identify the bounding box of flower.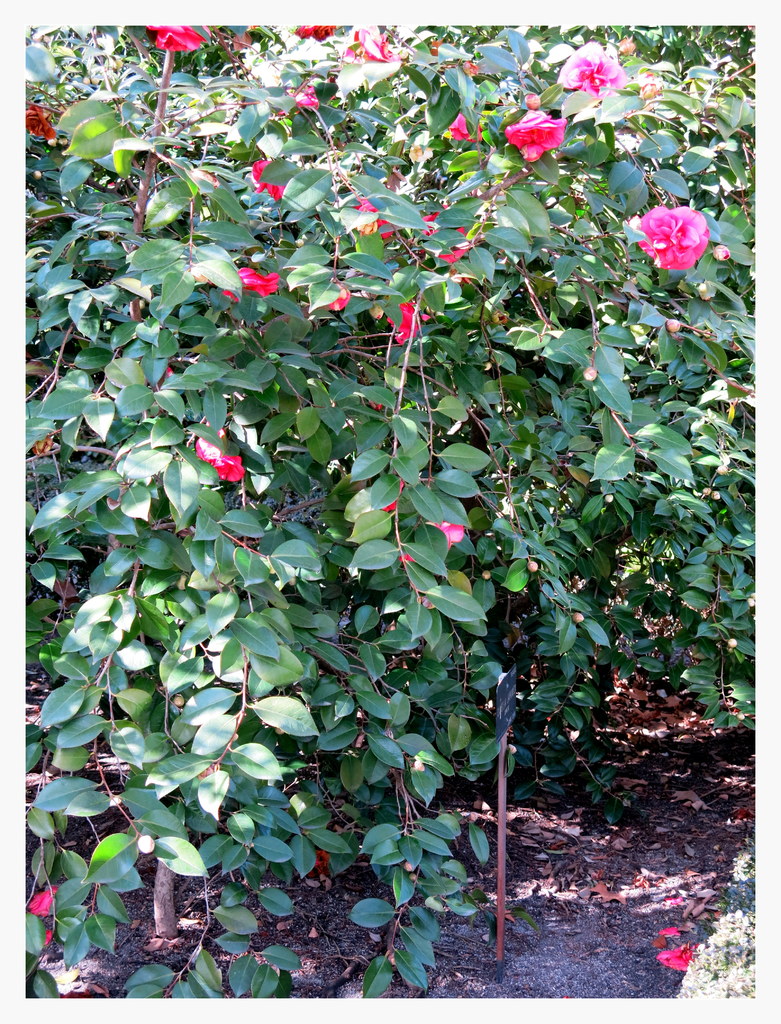
<bbox>634, 202, 712, 272</bbox>.
